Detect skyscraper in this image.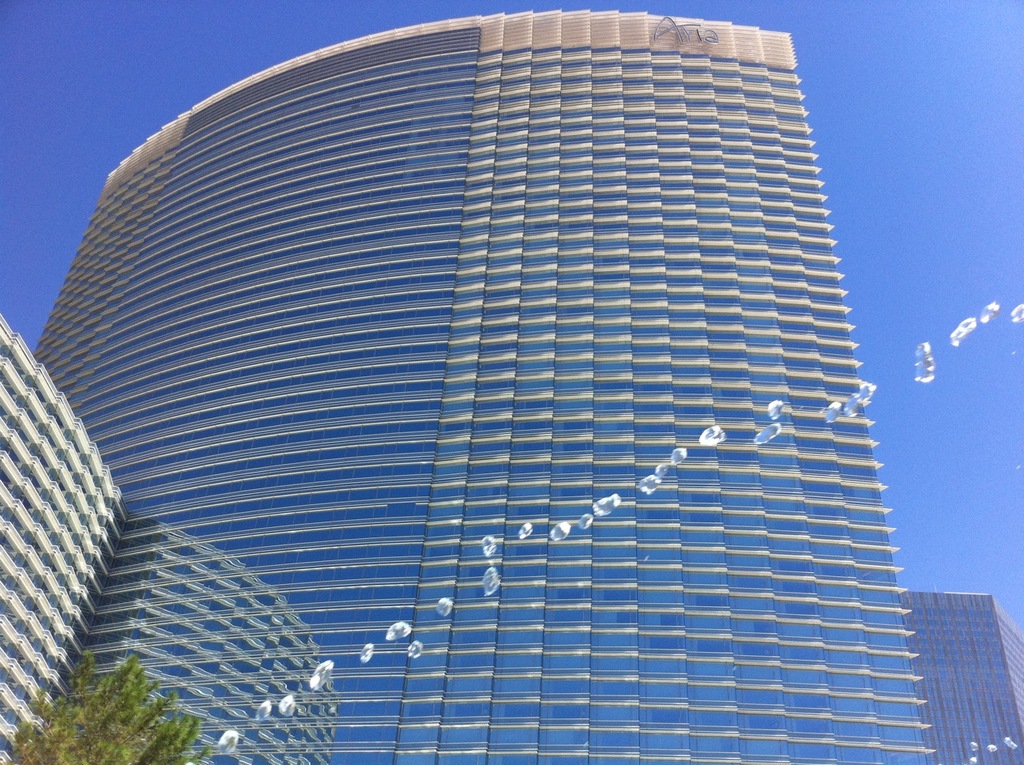
Detection: 0 316 126 764.
